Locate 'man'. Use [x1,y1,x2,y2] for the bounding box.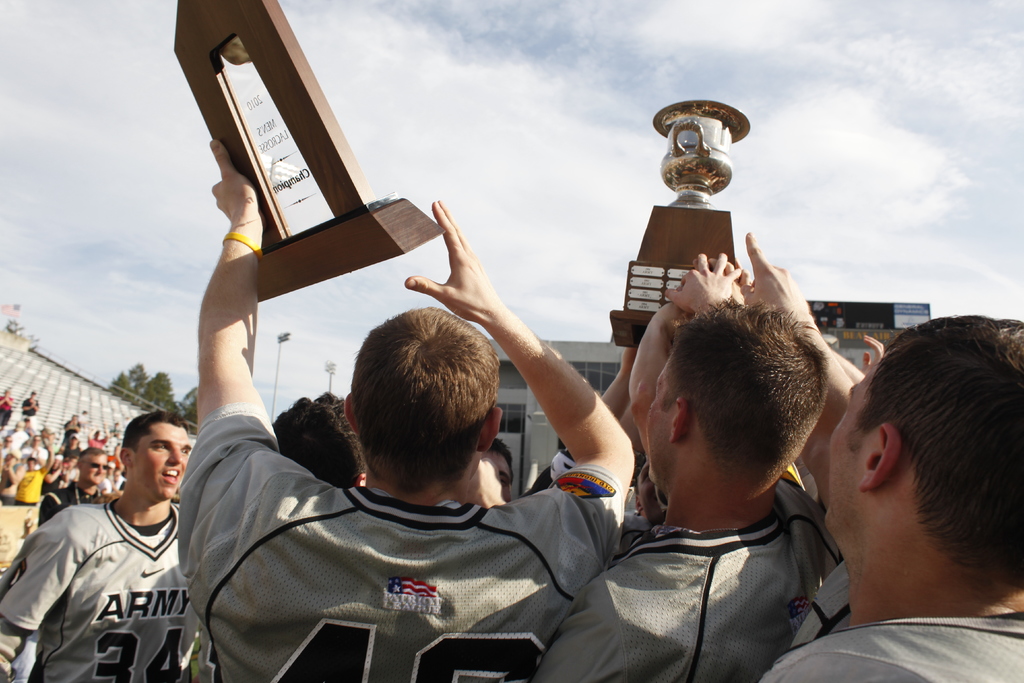
[723,267,869,388].
